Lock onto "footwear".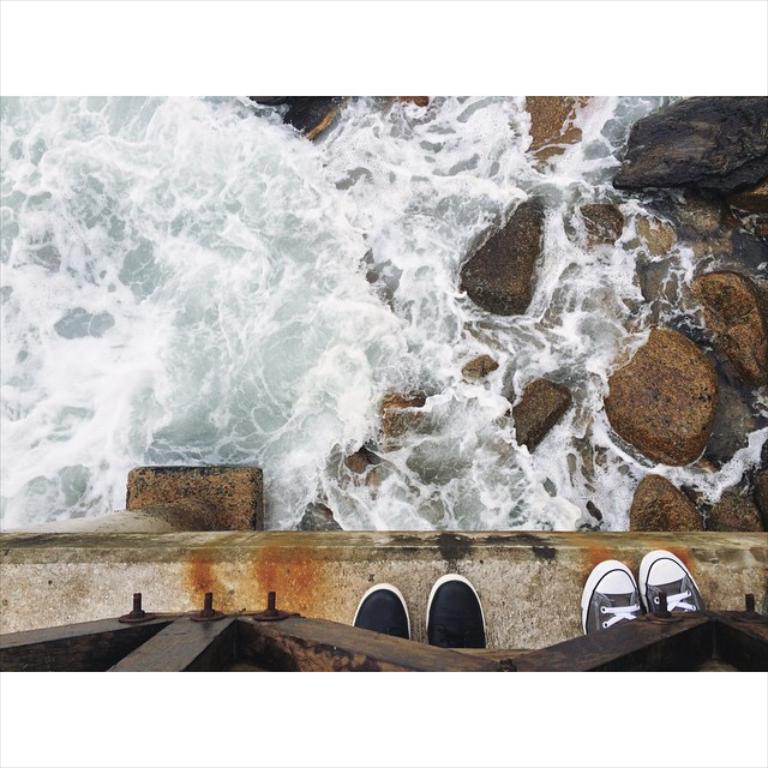
Locked: bbox(422, 574, 485, 652).
